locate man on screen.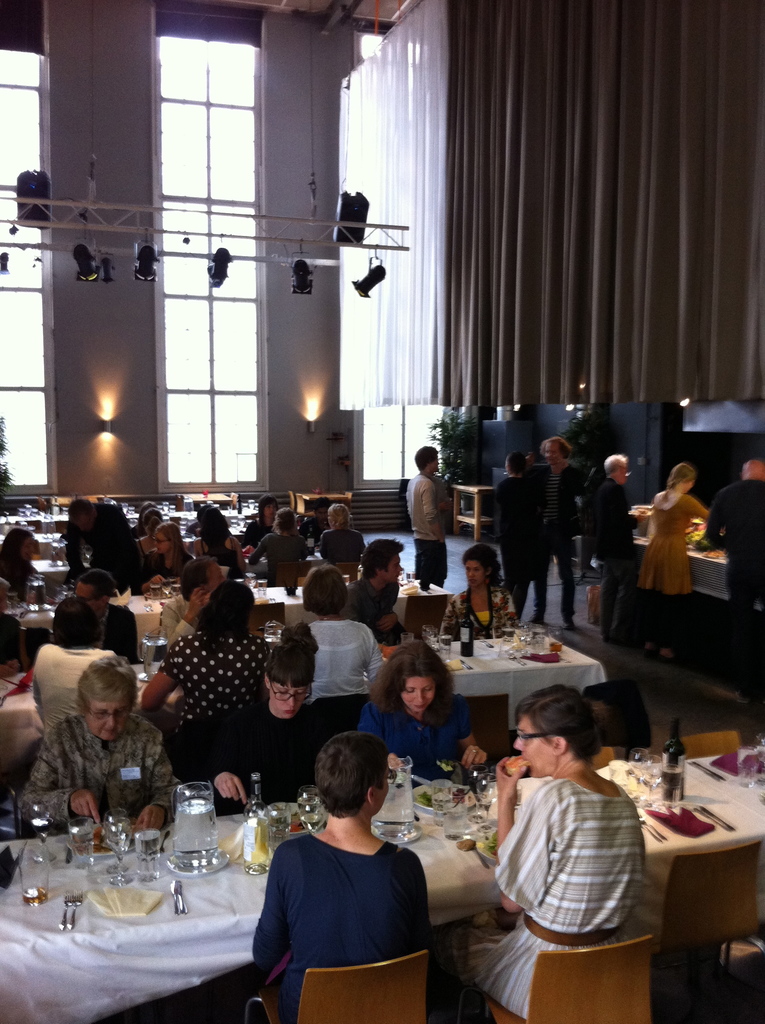
On screen at bbox(64, 497, 144, 583).
